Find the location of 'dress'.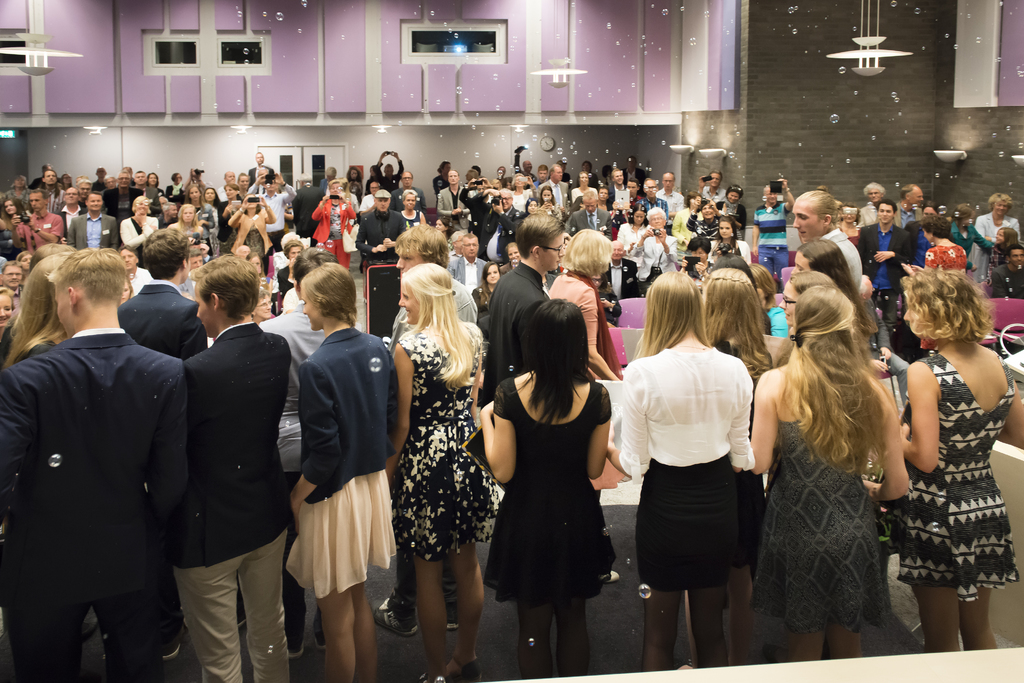
Location: (left=764, top=418, right=895, bottom=630).
